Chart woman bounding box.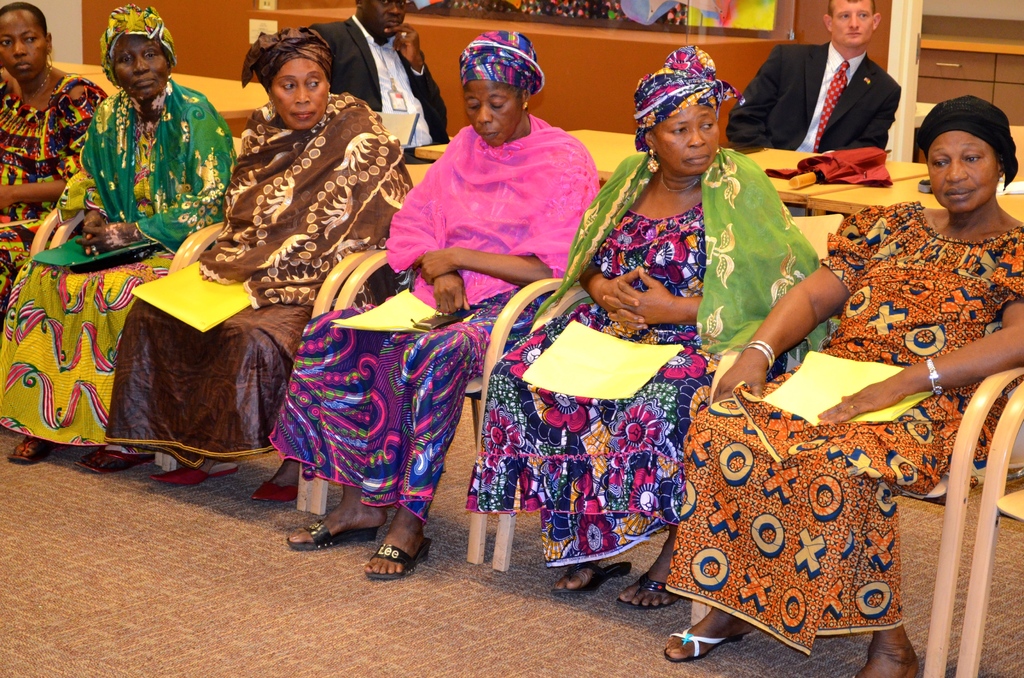
Charted: crop(0, 1, 232, 475).
